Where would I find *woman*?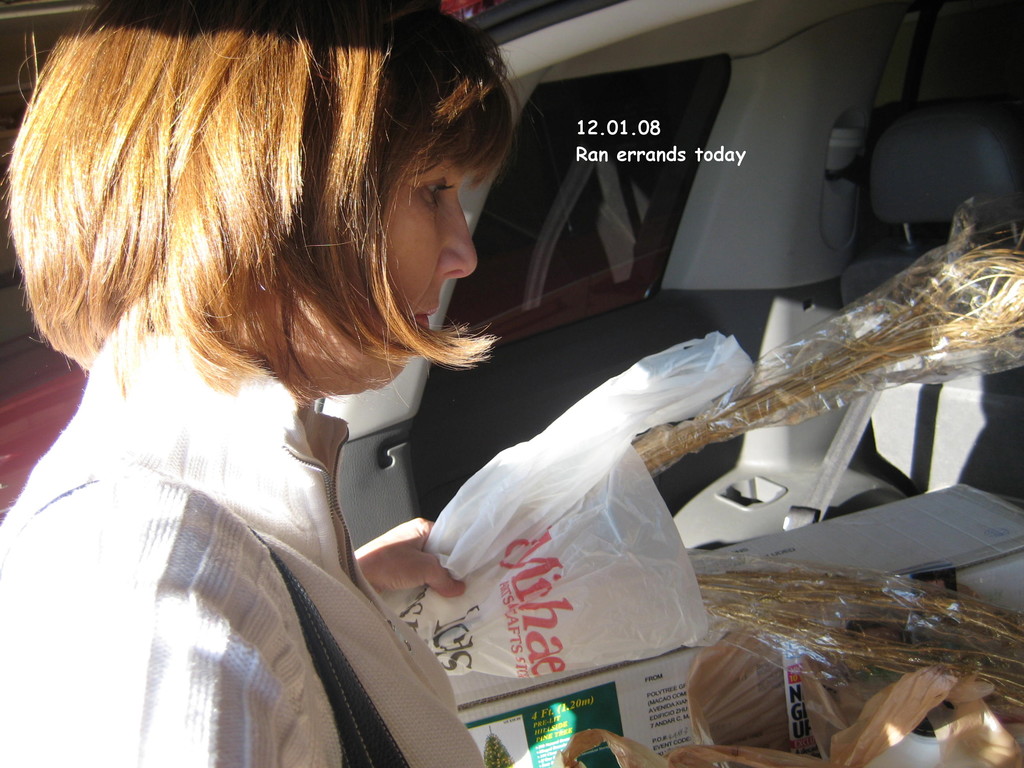
At box(0, 18, 657, 746).
